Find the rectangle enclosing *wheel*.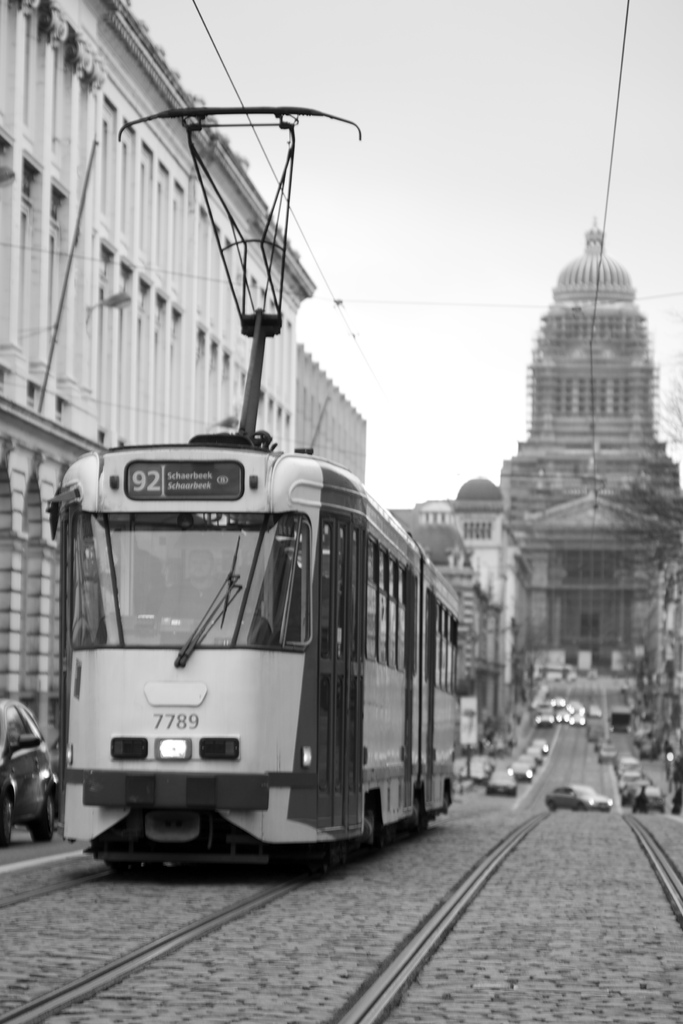
[0, 796, 12, 849].
